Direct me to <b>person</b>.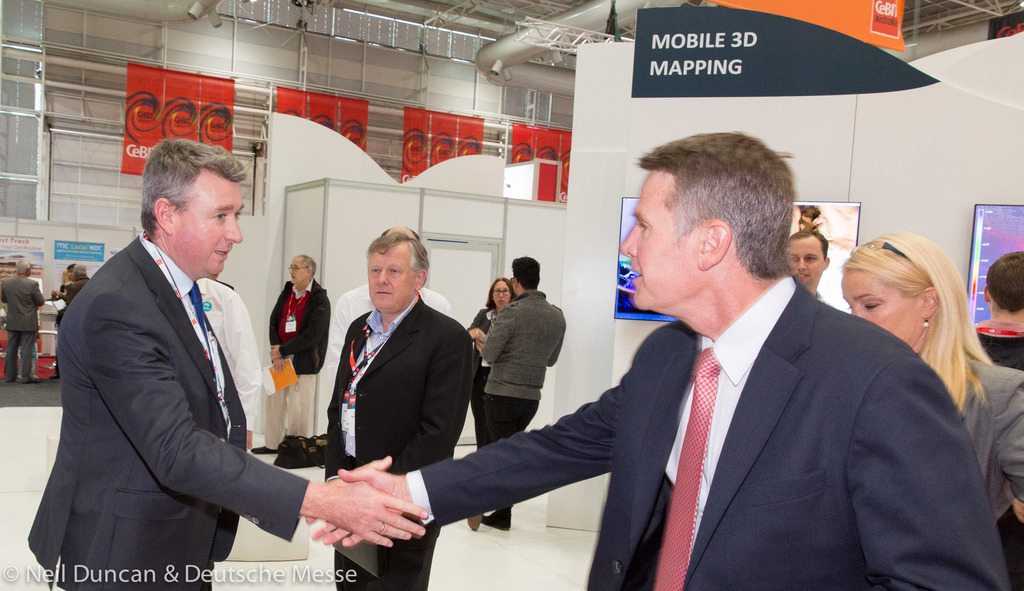
Direction: [3,254,49,382].
